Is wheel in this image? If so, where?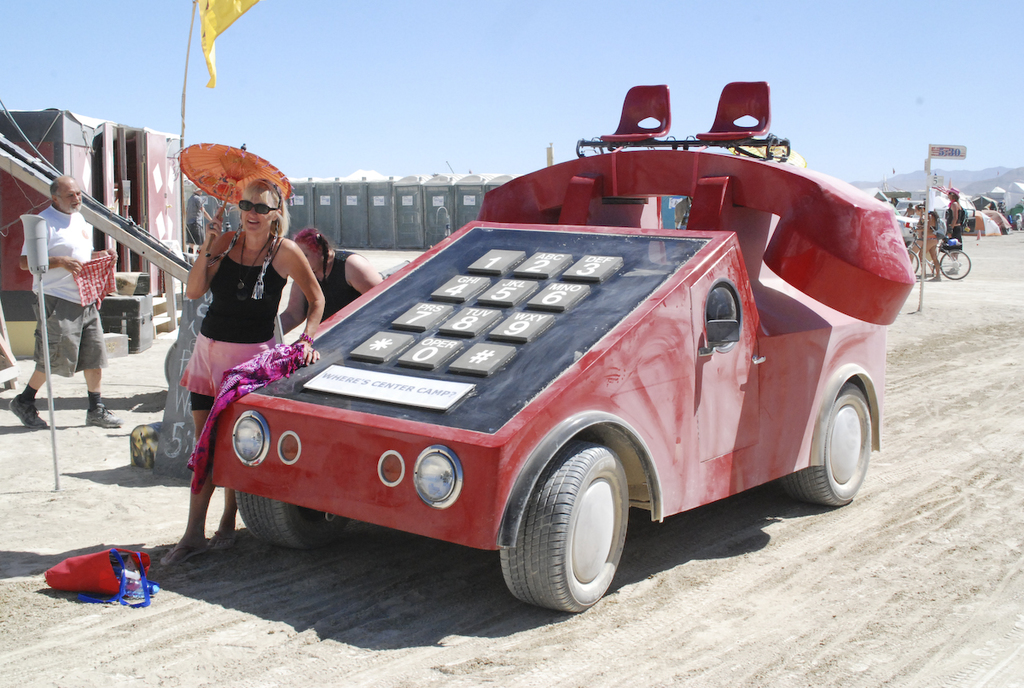
Yes, at bbox(784, 382, 871, 509).
